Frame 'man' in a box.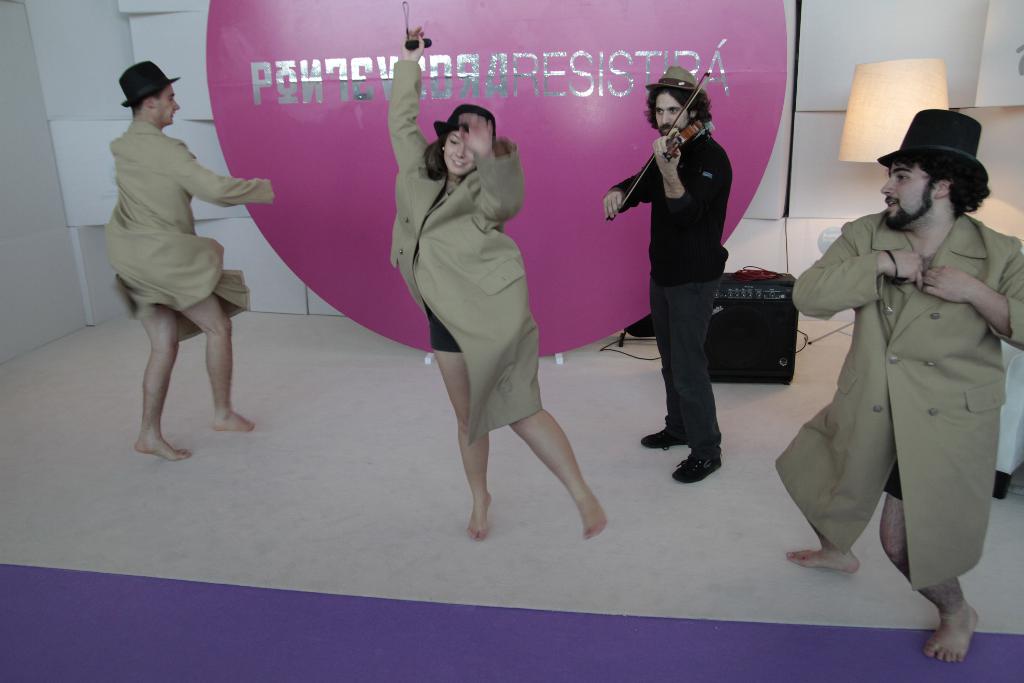
pyautogui.locateOnScreen(601, 66, 727, 488).
